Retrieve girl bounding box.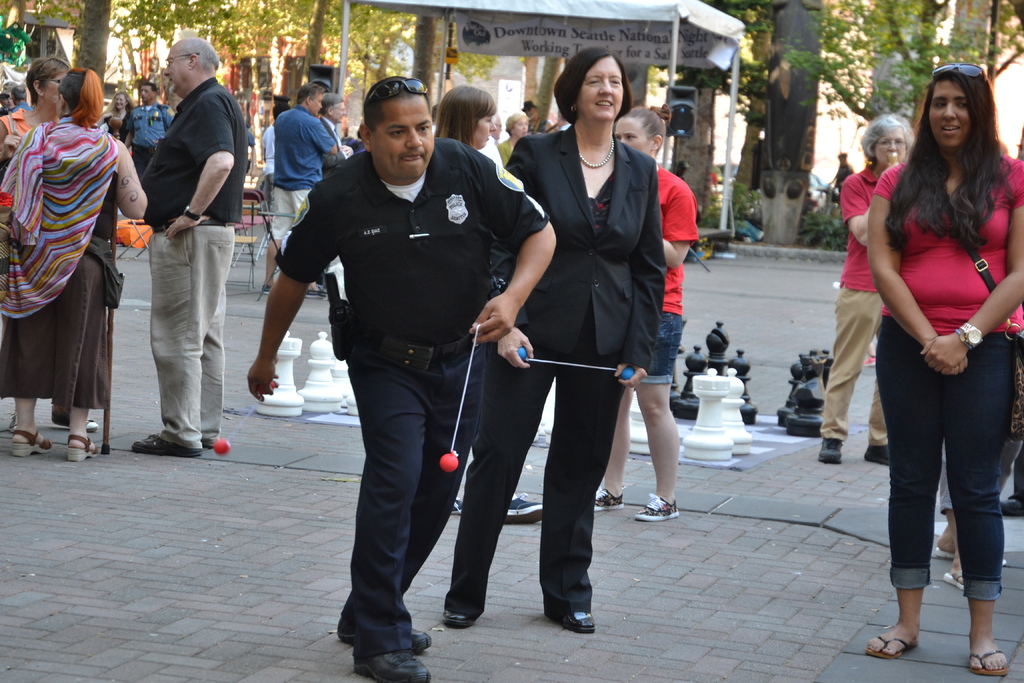
Bounding box: BBox(614, 103, 700, 530).
